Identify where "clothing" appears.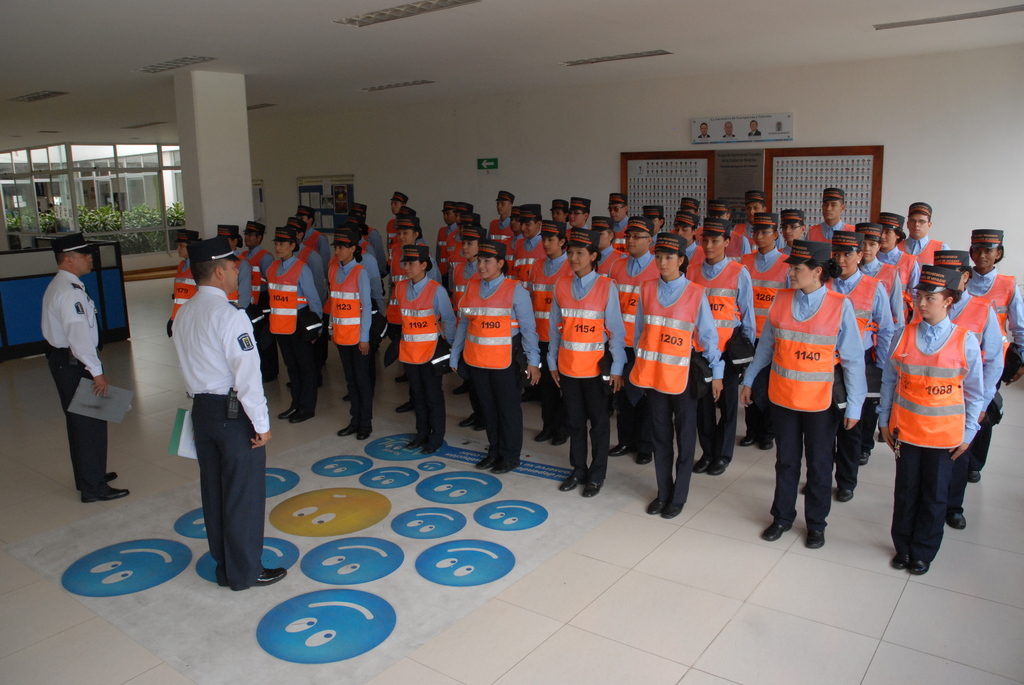
Appears at [x1=802, y1=216, x2=853, y2=250].
